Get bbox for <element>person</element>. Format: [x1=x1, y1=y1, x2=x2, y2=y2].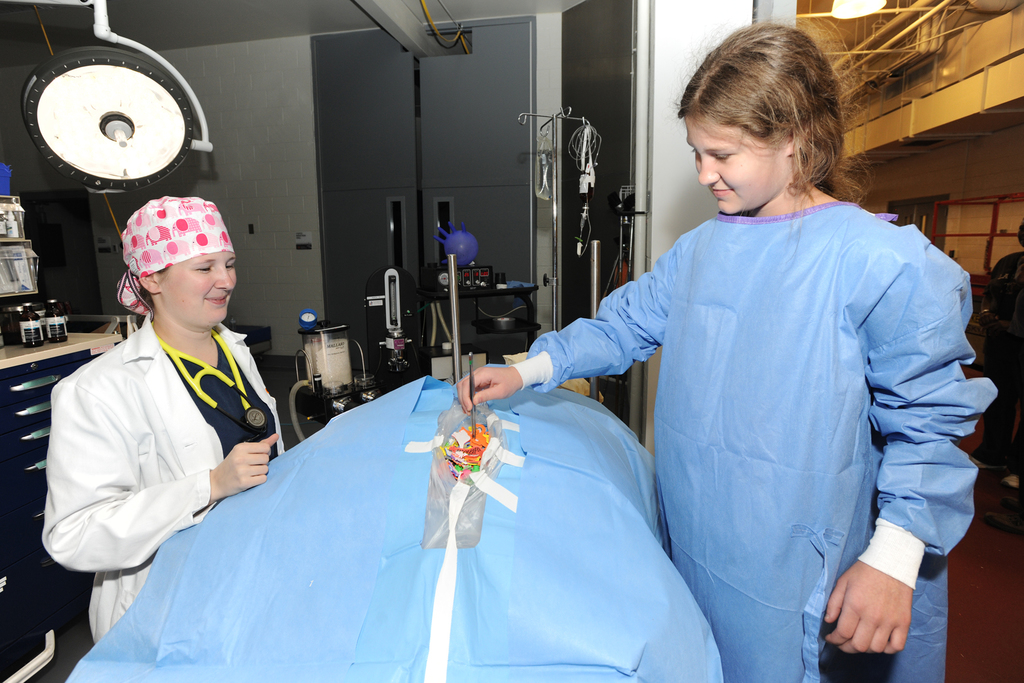
[x1=38, y1=194, x2=288, y2=648].
